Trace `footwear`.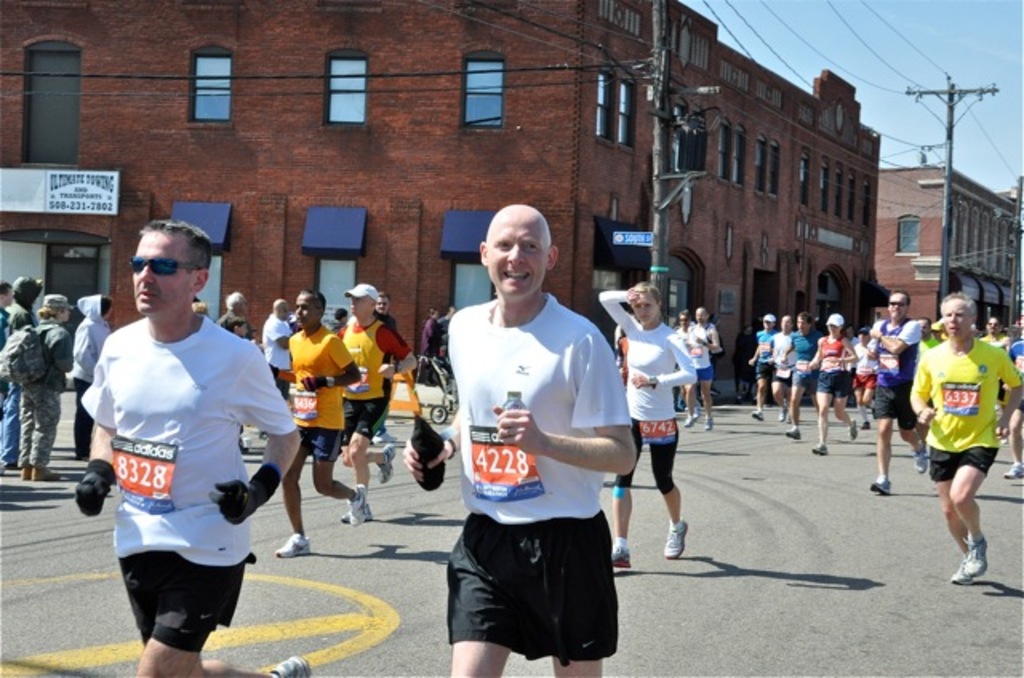
Traced to [left=374, top=445, right=395, bottom=481].
